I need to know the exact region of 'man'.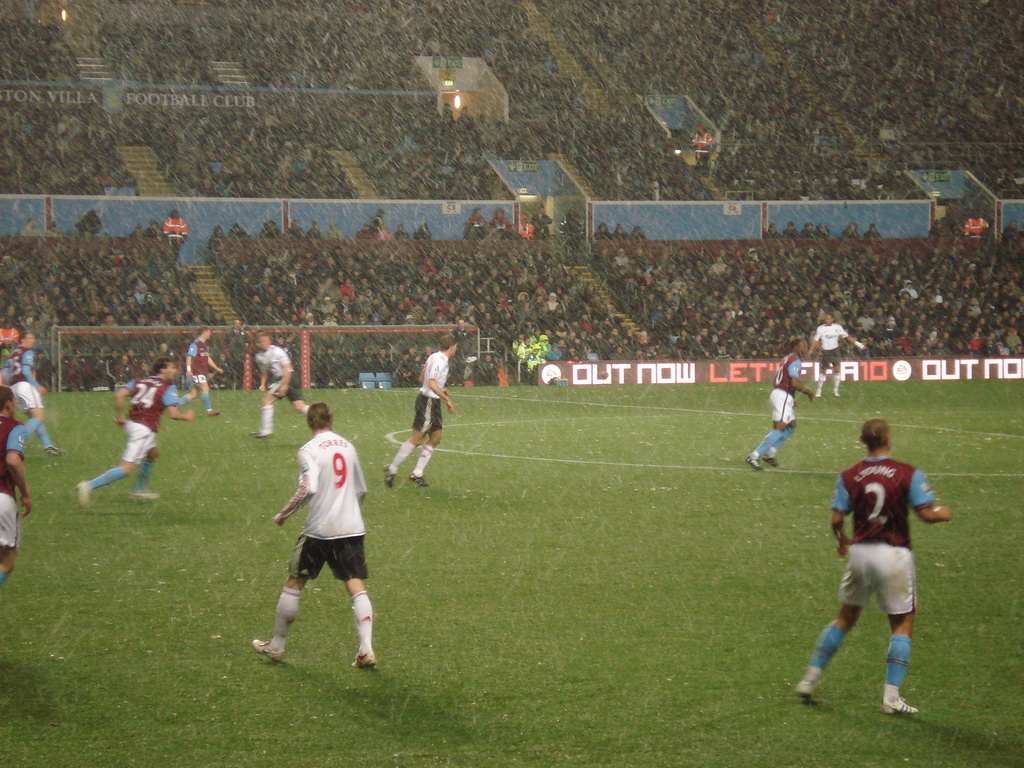
Region: region(161, 207, 193, 266).
